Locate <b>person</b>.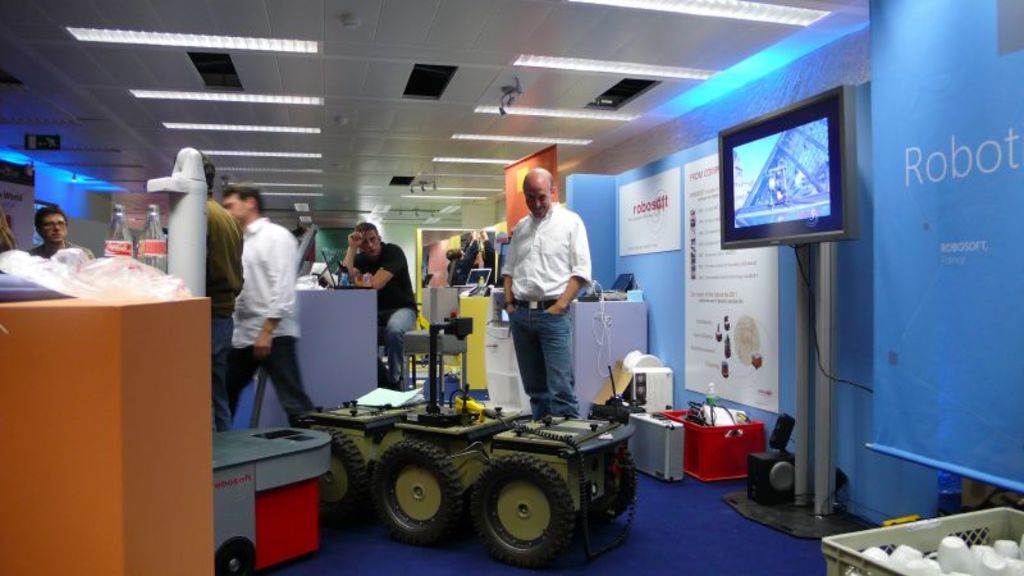
Bounding box: 500/150/598/439.
